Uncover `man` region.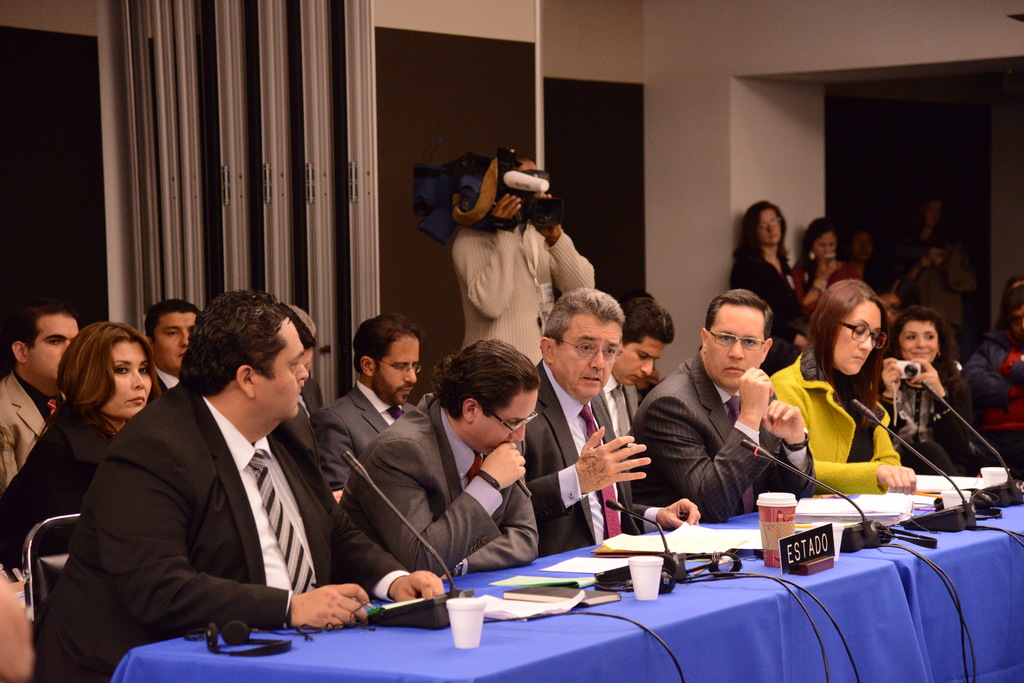
Uncovered: select_region(0, 307, 80, 483).
